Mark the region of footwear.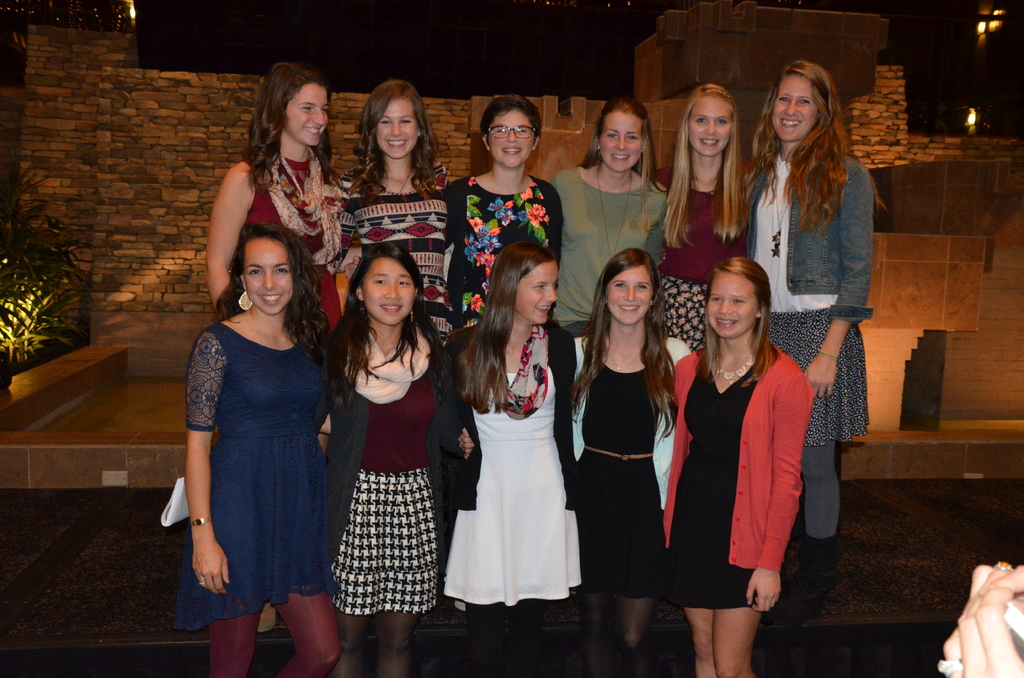
Region: box(257, 618, 276, 634).
